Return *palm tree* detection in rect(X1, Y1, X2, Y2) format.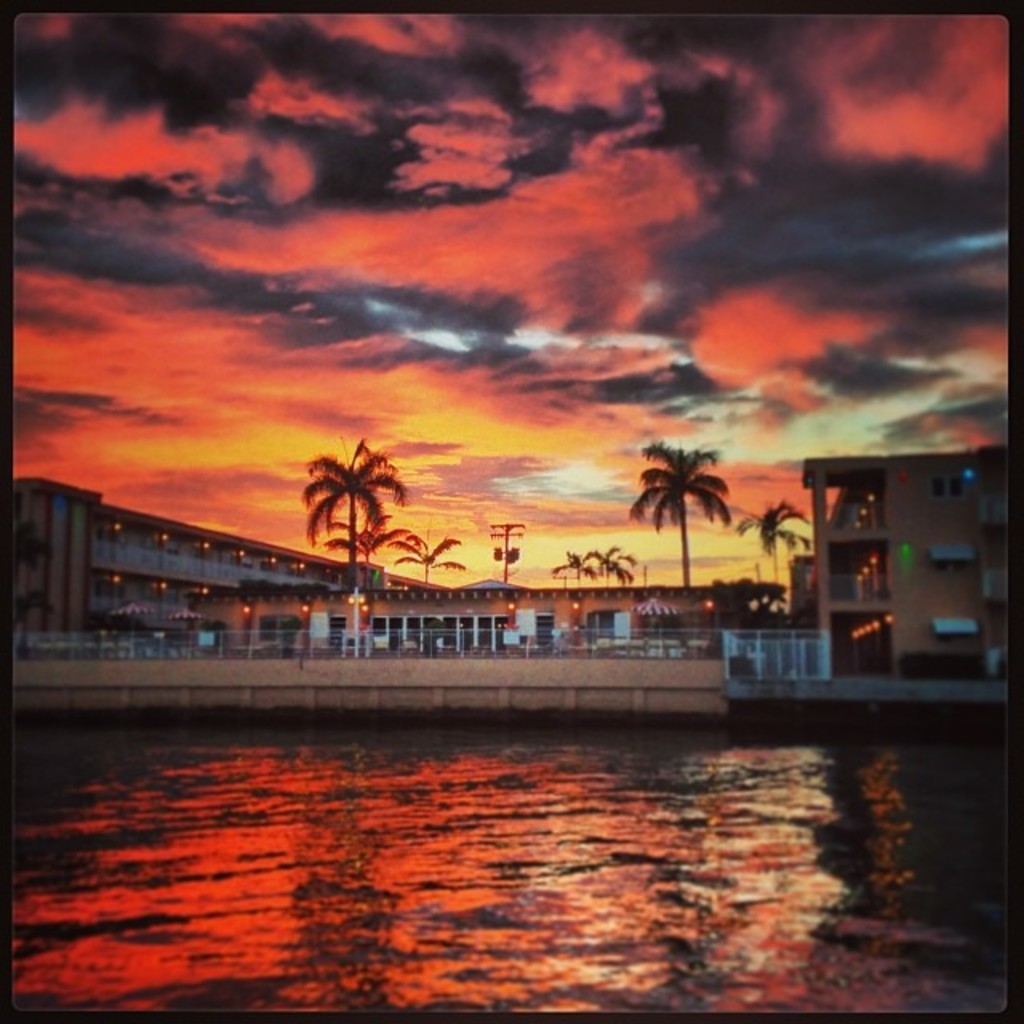
rect(544, 533, 645, 598).
